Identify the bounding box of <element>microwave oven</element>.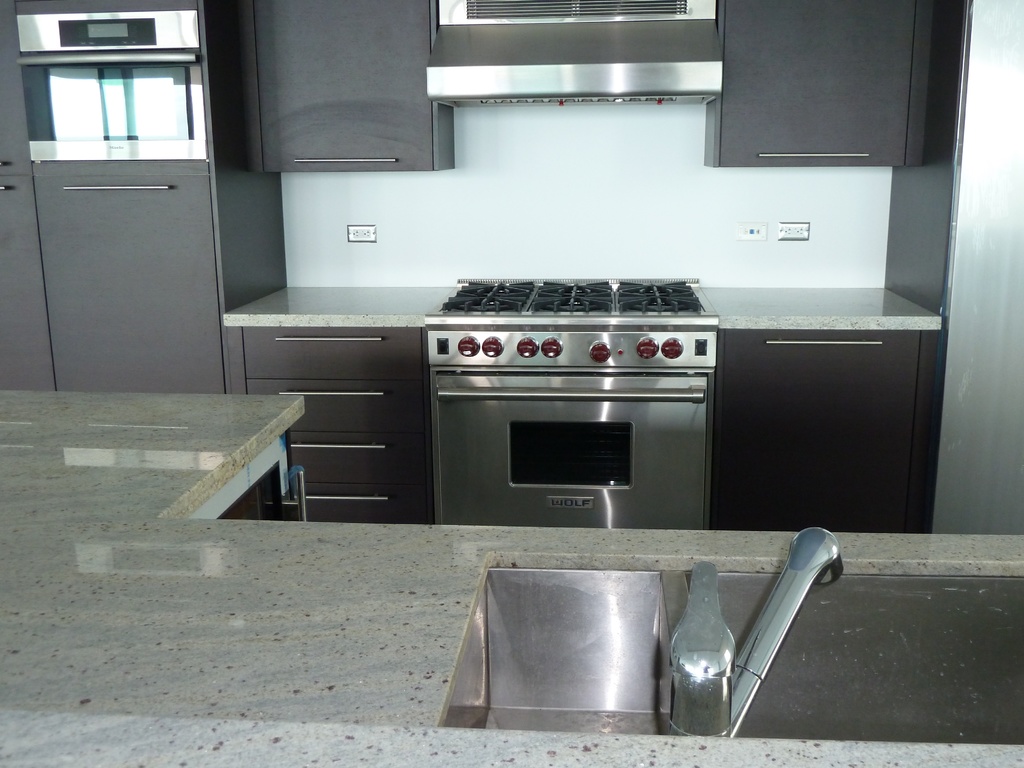
428/379/716/529.
